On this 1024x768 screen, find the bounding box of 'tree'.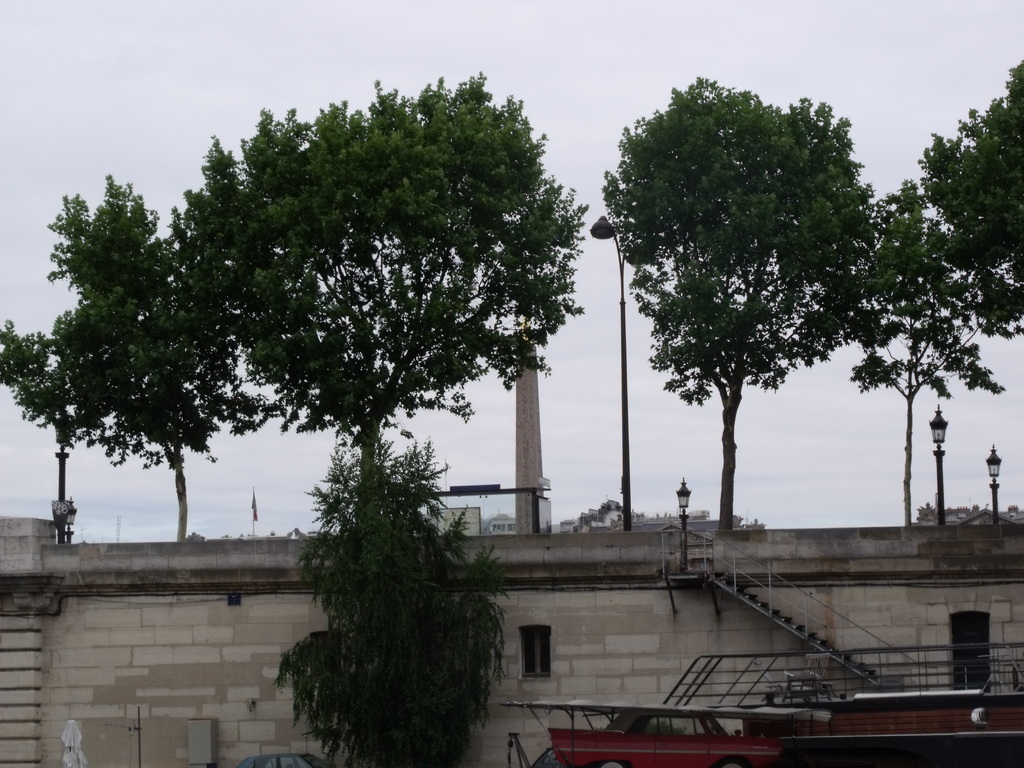
Bounding box: [left=922, top=70, right=1023, bottom=346].
